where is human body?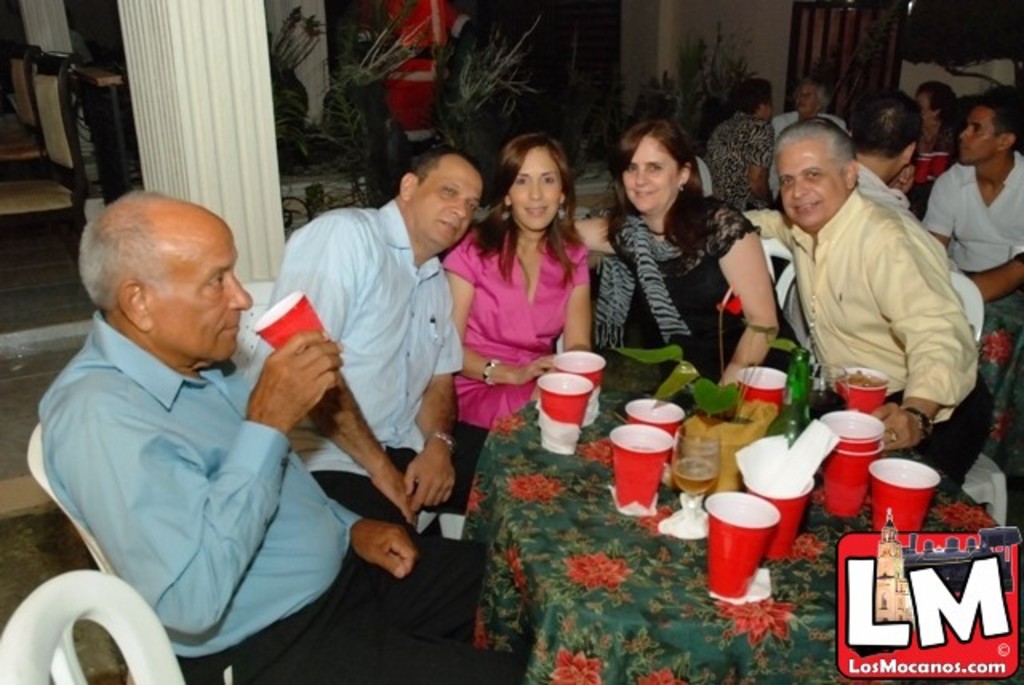
(x1=917, y1=99, x2=1022, y2=392).
